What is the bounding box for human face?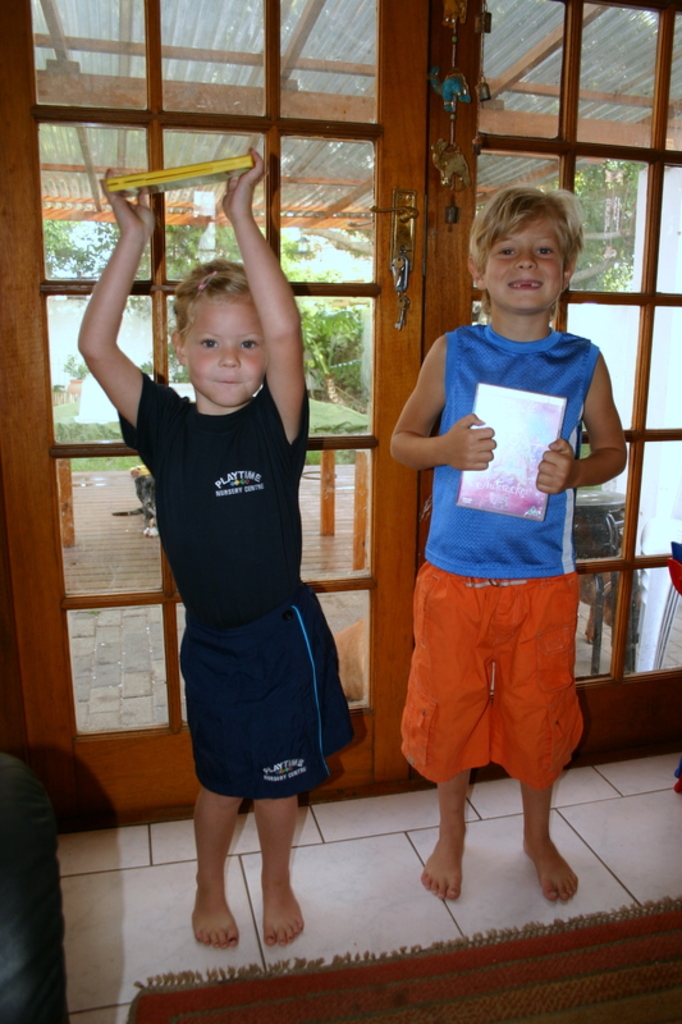
[184, 303, 264, 407].
